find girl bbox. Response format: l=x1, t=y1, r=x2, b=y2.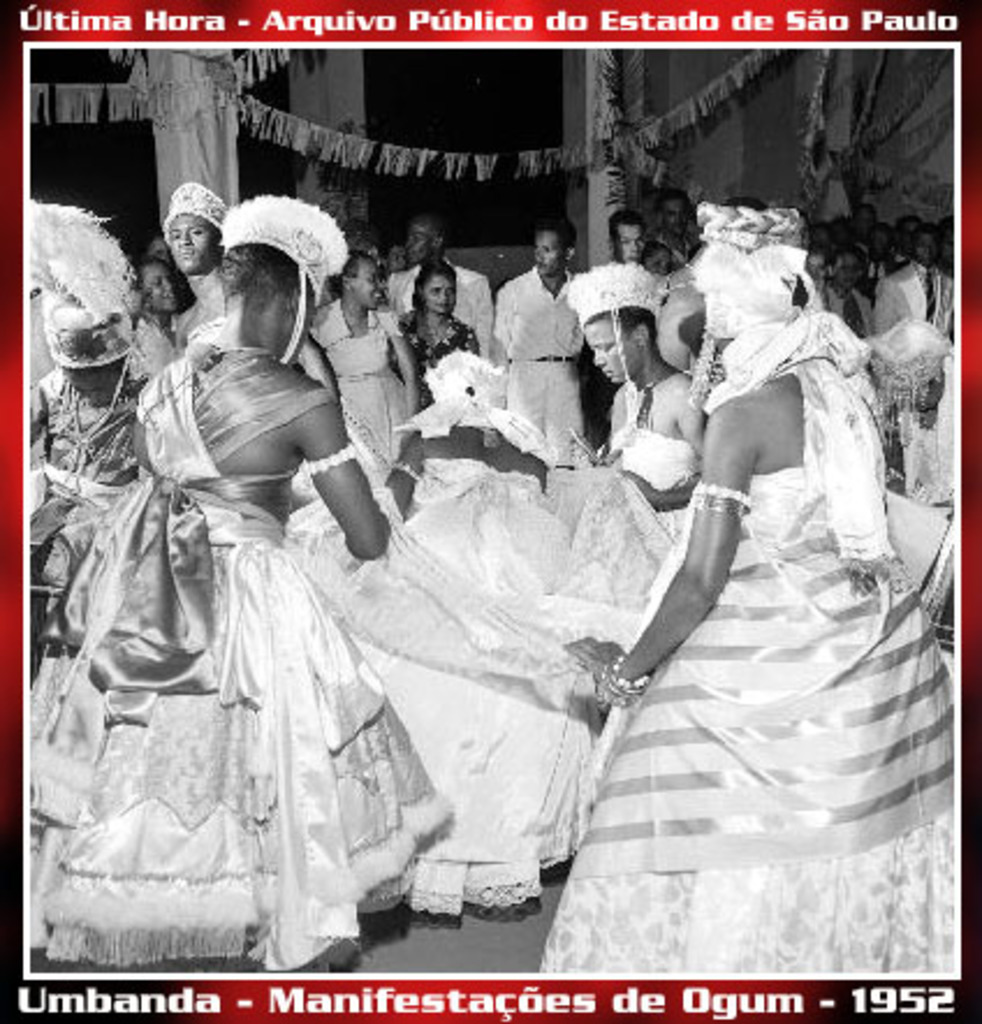
l=310, t=250, r=422, b=470.
